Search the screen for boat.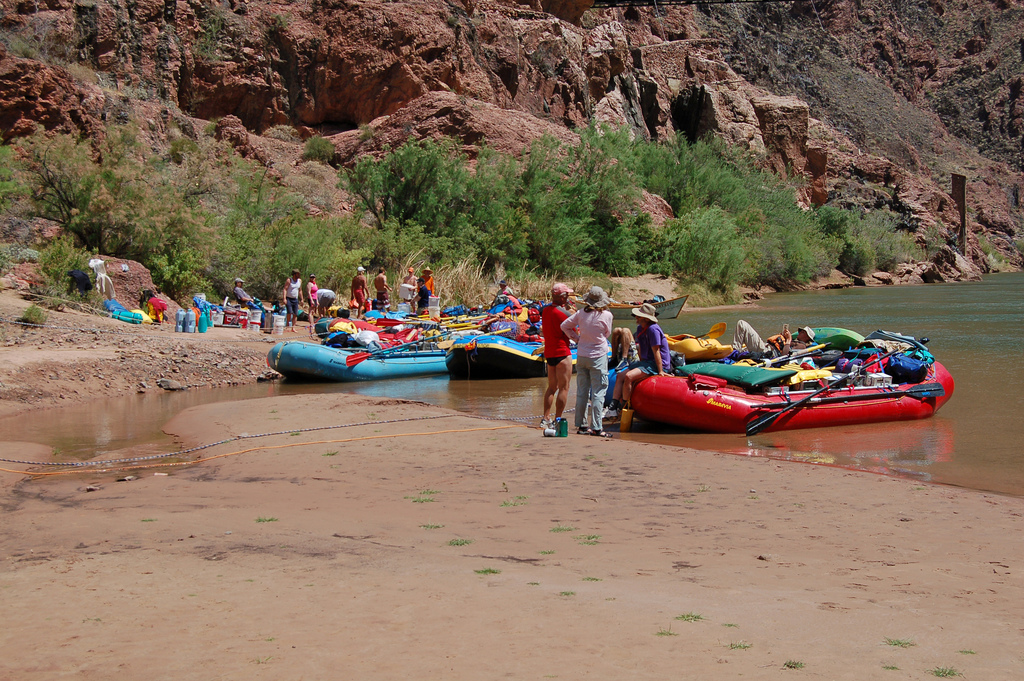
Found at [x1=356, y1=315, x2=499, y2=333].
